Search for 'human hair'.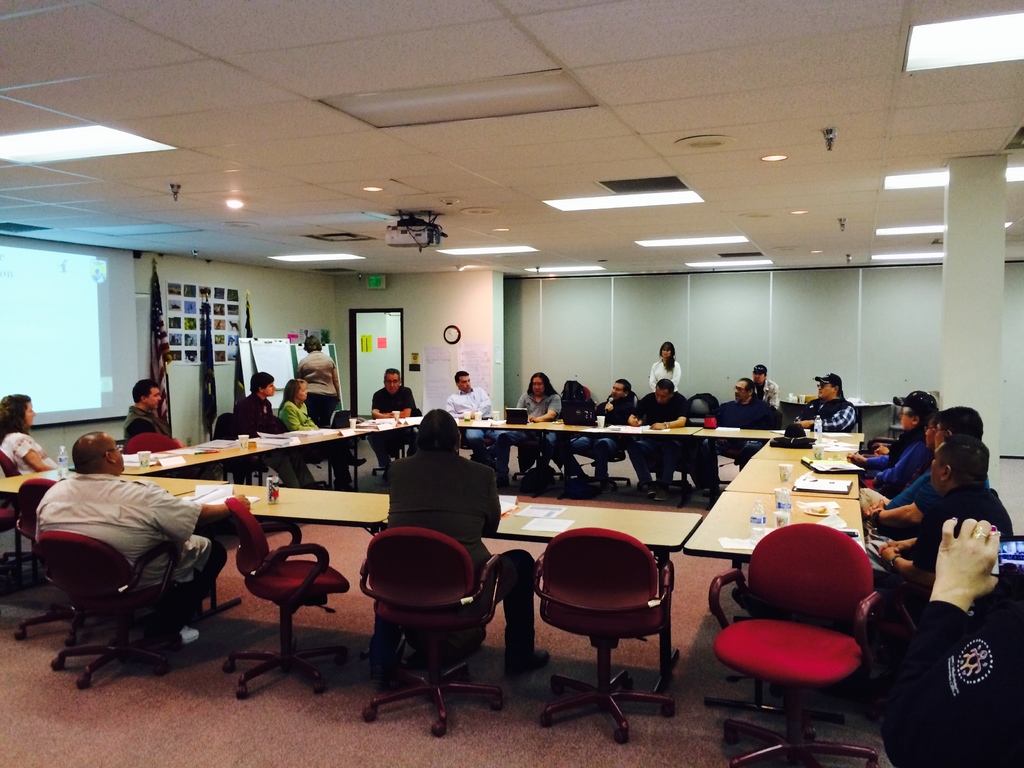
Found at <box>924,408,938,432</box>.
